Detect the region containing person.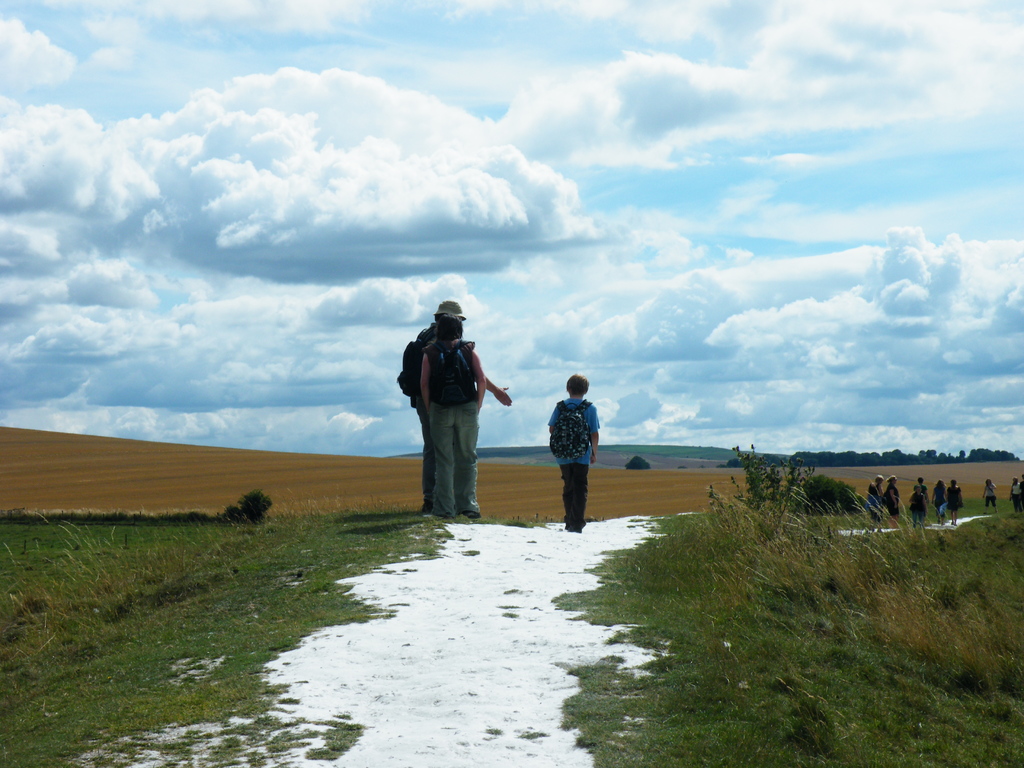
bbox(982, 476, 996, 516).
